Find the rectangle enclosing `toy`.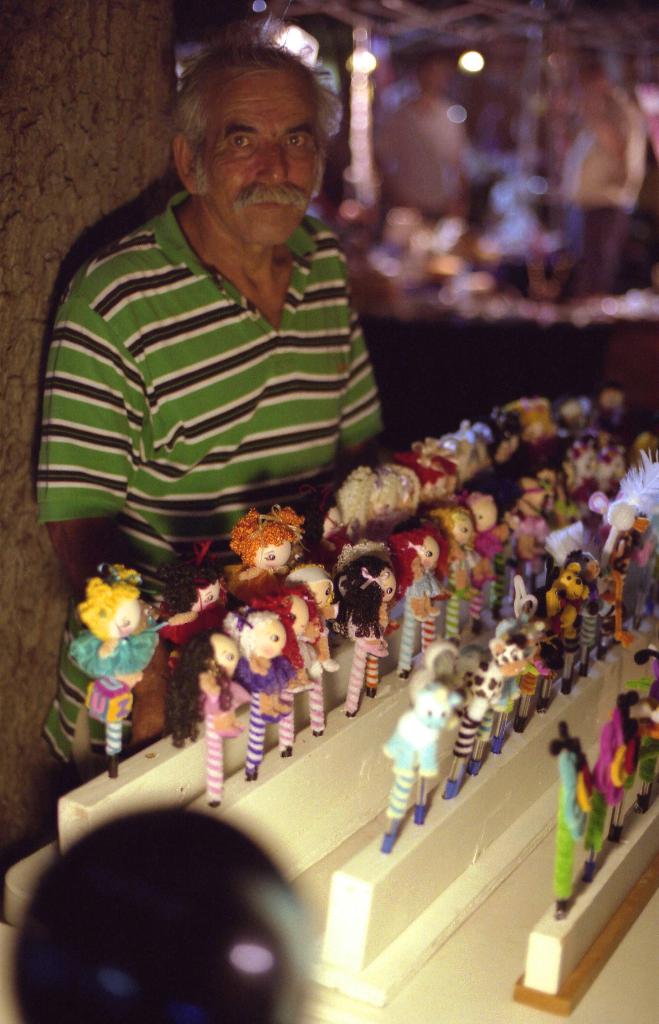
(555,547,613,664).
